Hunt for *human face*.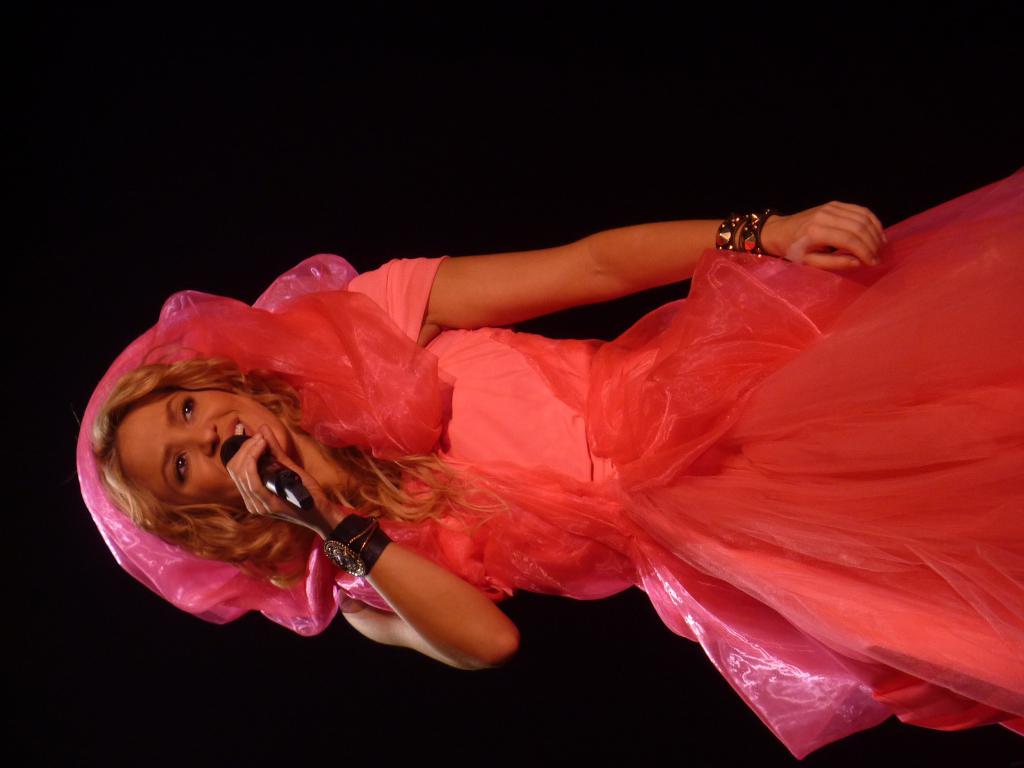
Hunted down at [left=128, top=383, right=289, bottom=513].
